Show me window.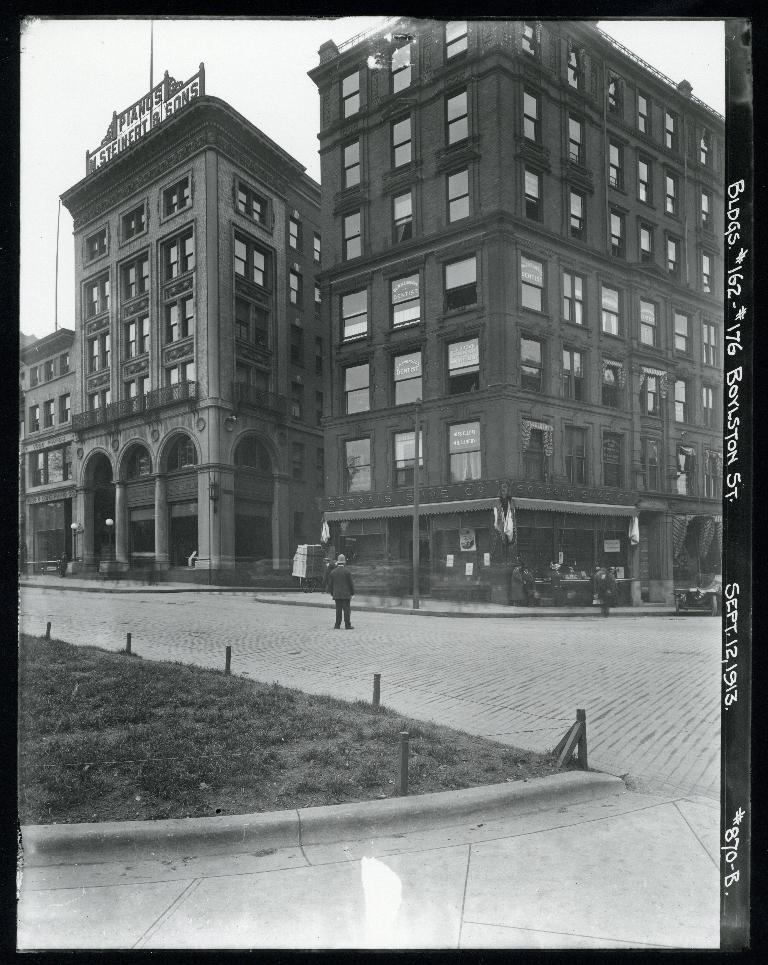
window is here: l=641, t=365, r=665, b=415.
